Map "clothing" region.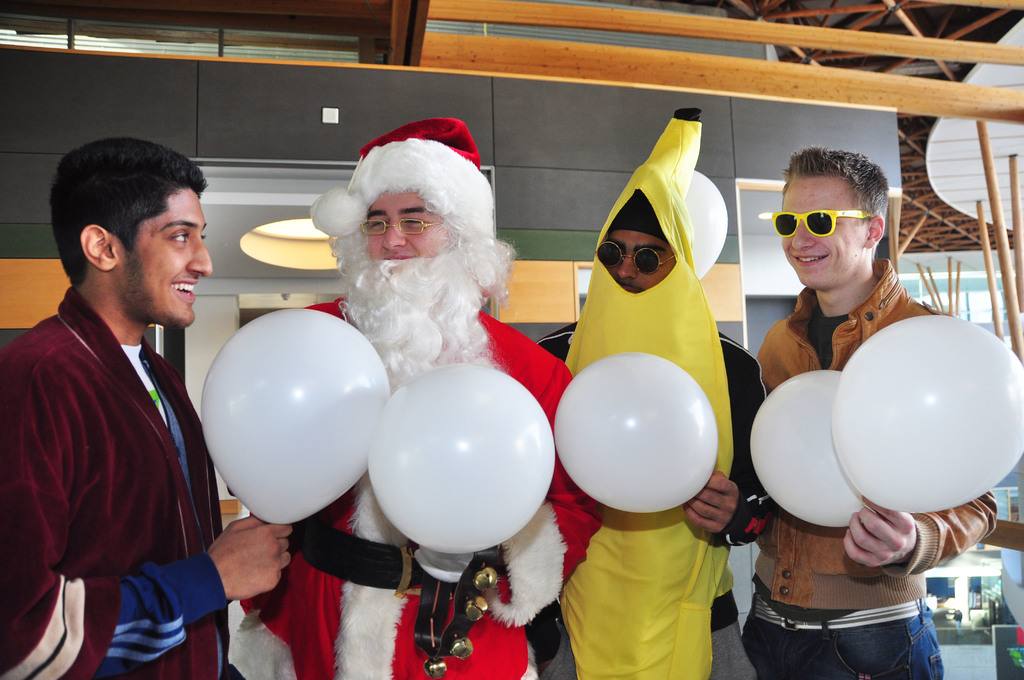
Mapped to Rect(541, 626, 754, 679).
